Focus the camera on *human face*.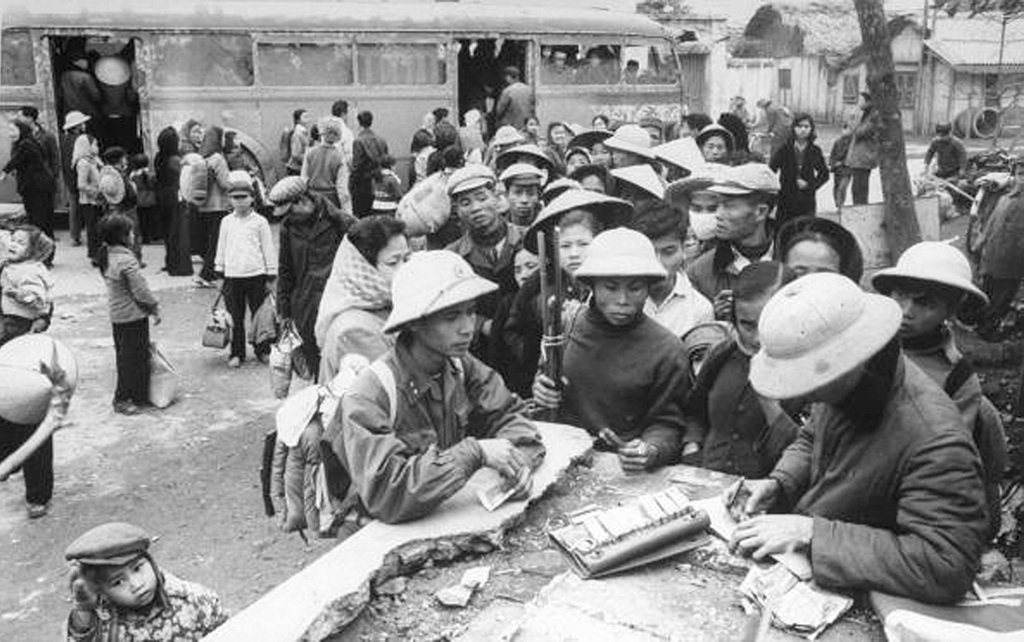
Focus region: left=700, top=134, right=730, bottom=161.
